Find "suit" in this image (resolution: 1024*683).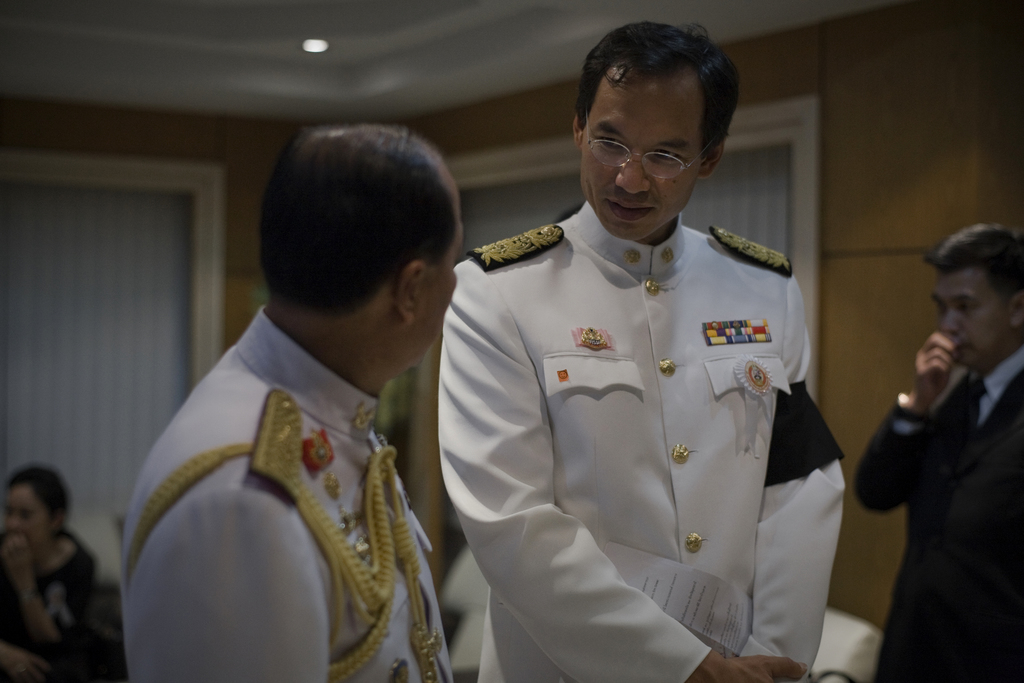
(868,288,1021,672).
